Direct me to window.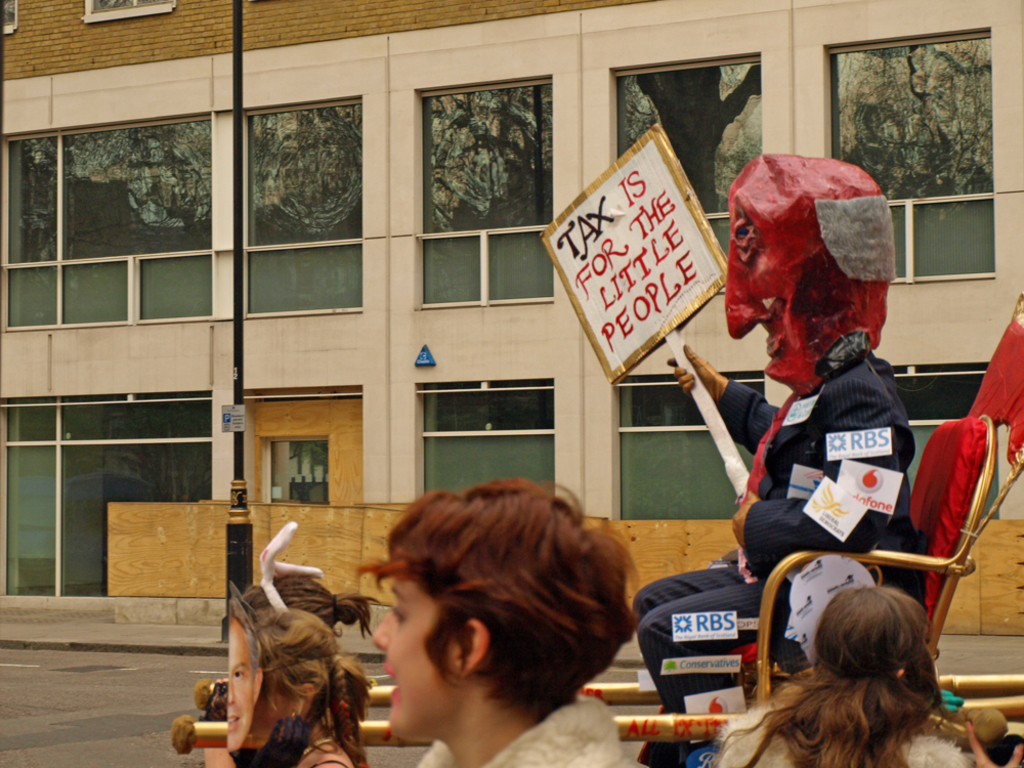
Direction: select_region(249, 96, 361, 238).
